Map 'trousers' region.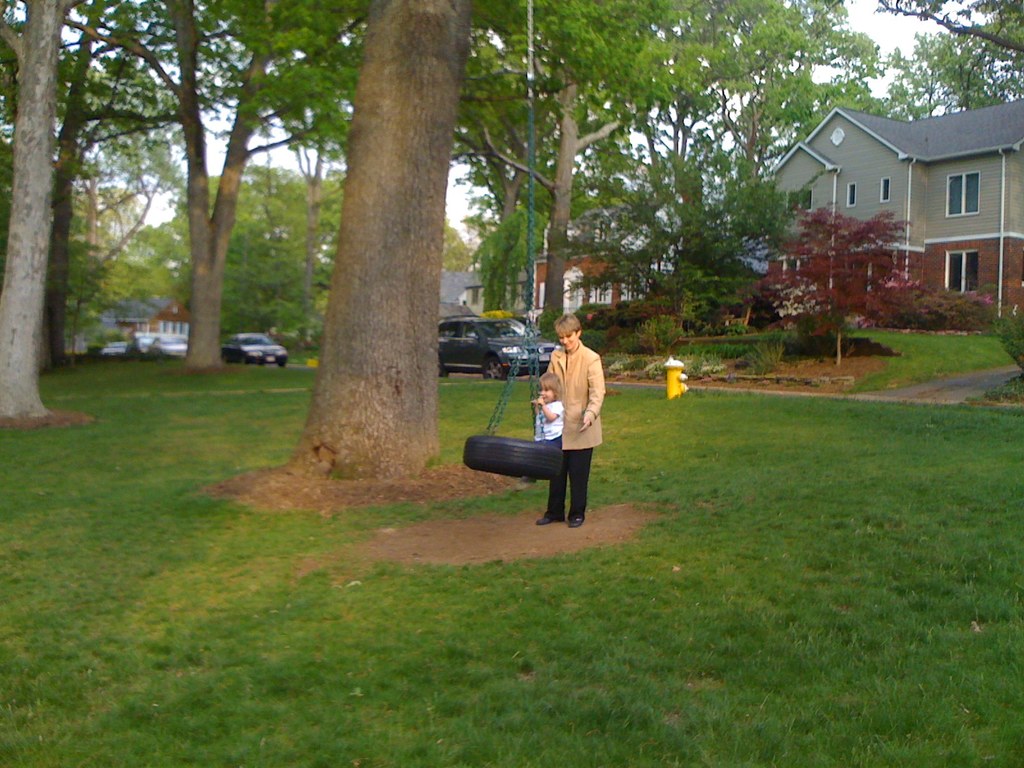
Mapped to l=546, t=448, r=589, b=525.
